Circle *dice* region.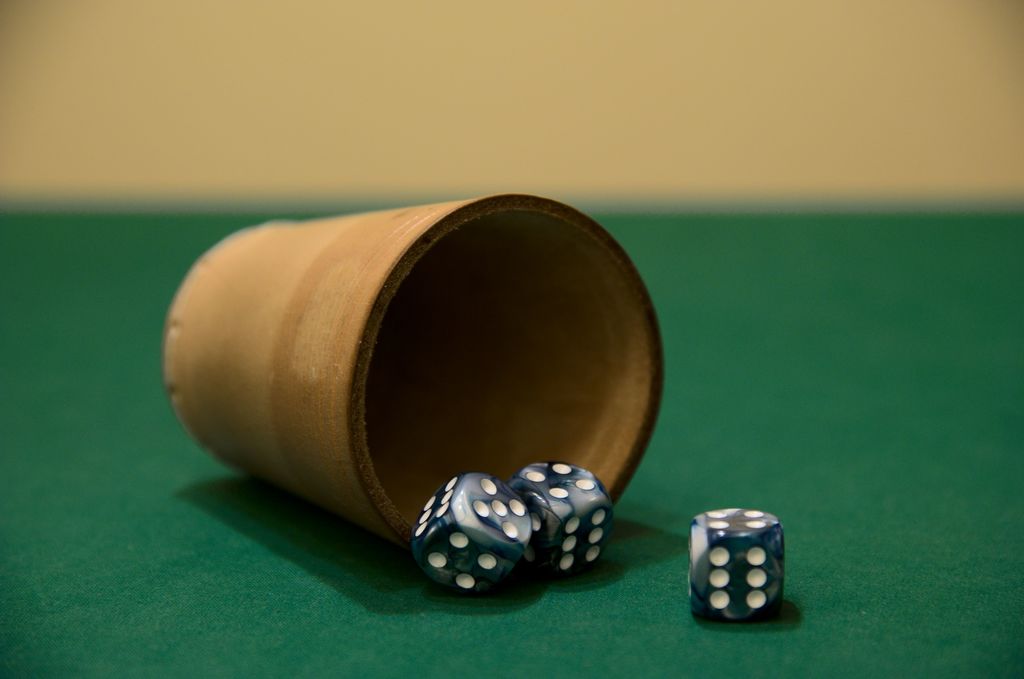
Region: 414:470:533:598.
